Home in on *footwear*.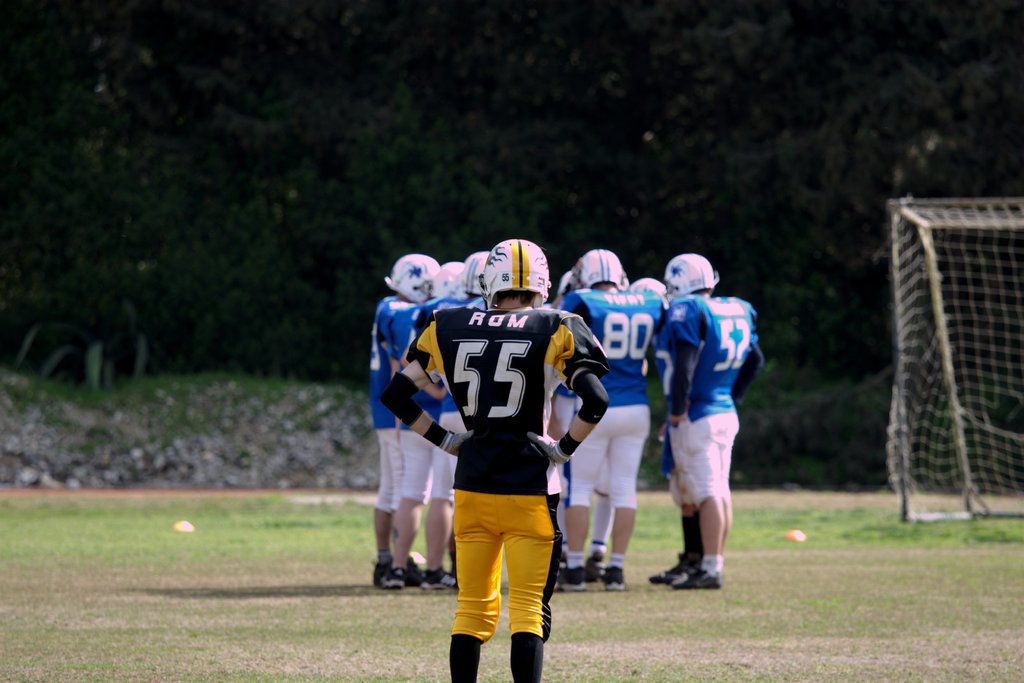
Homed in at 605,564,626,589.
